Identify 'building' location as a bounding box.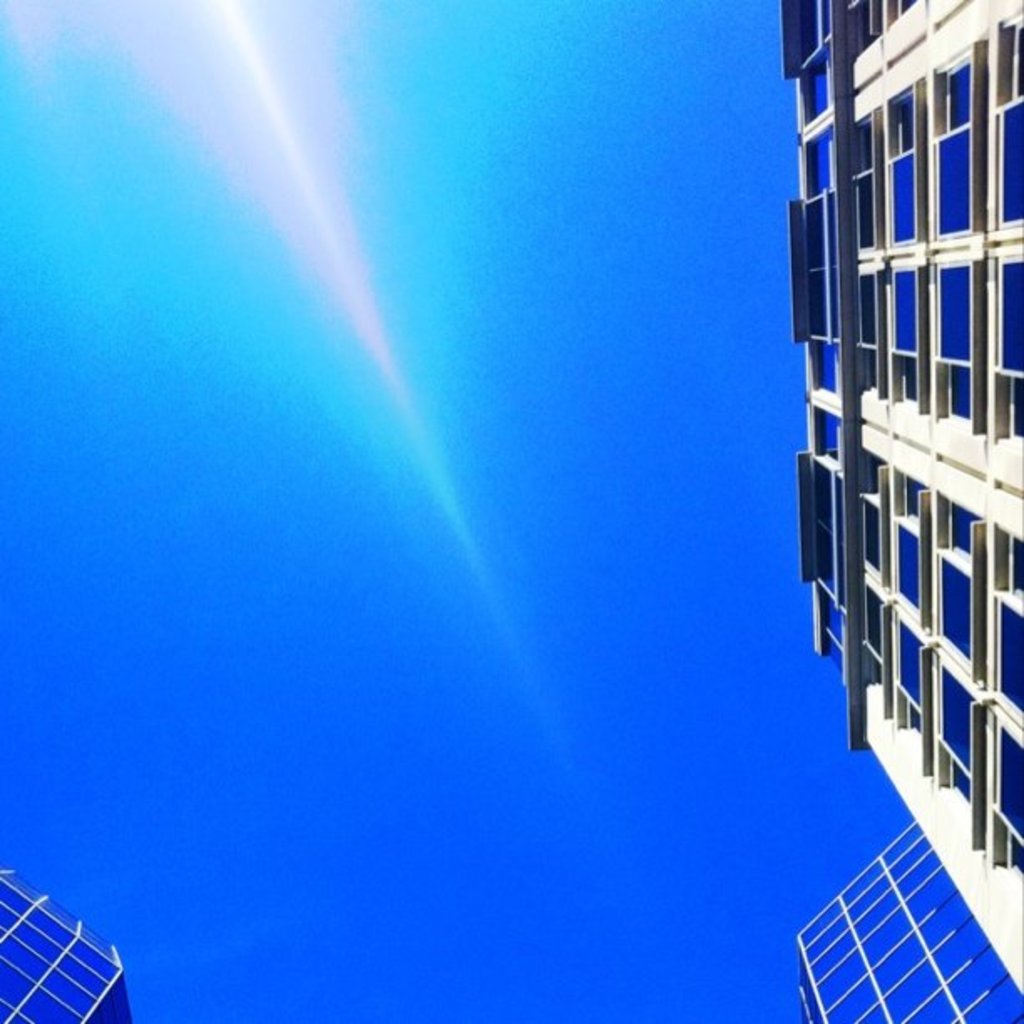
detection(0, 862, 132, 1022).
